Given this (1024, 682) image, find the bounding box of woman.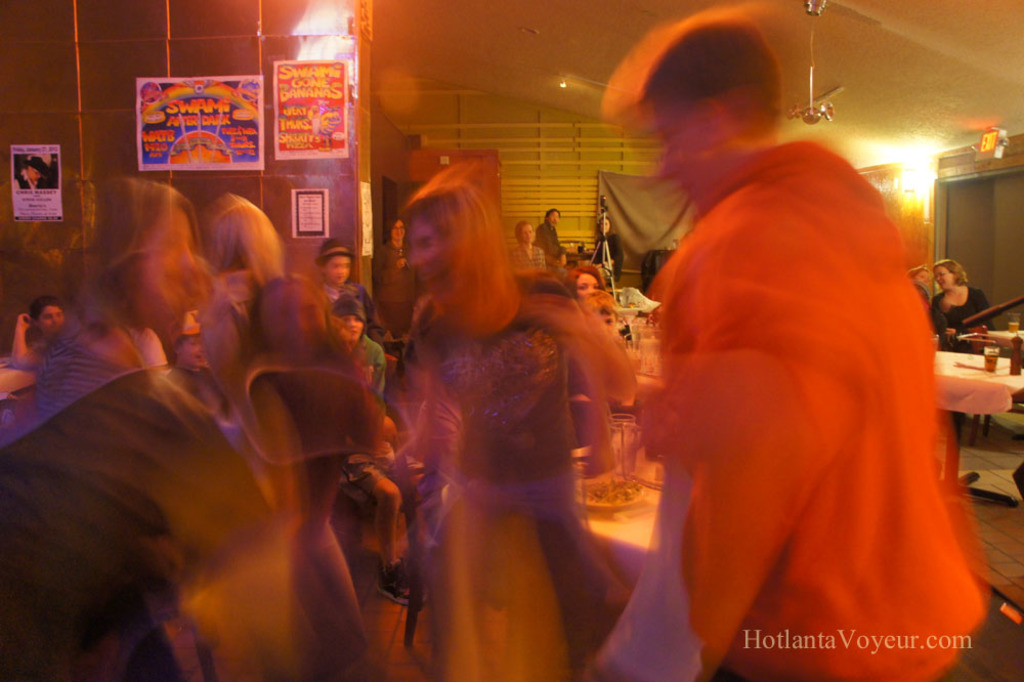
<region>571, 250, 626, 419</region>.
